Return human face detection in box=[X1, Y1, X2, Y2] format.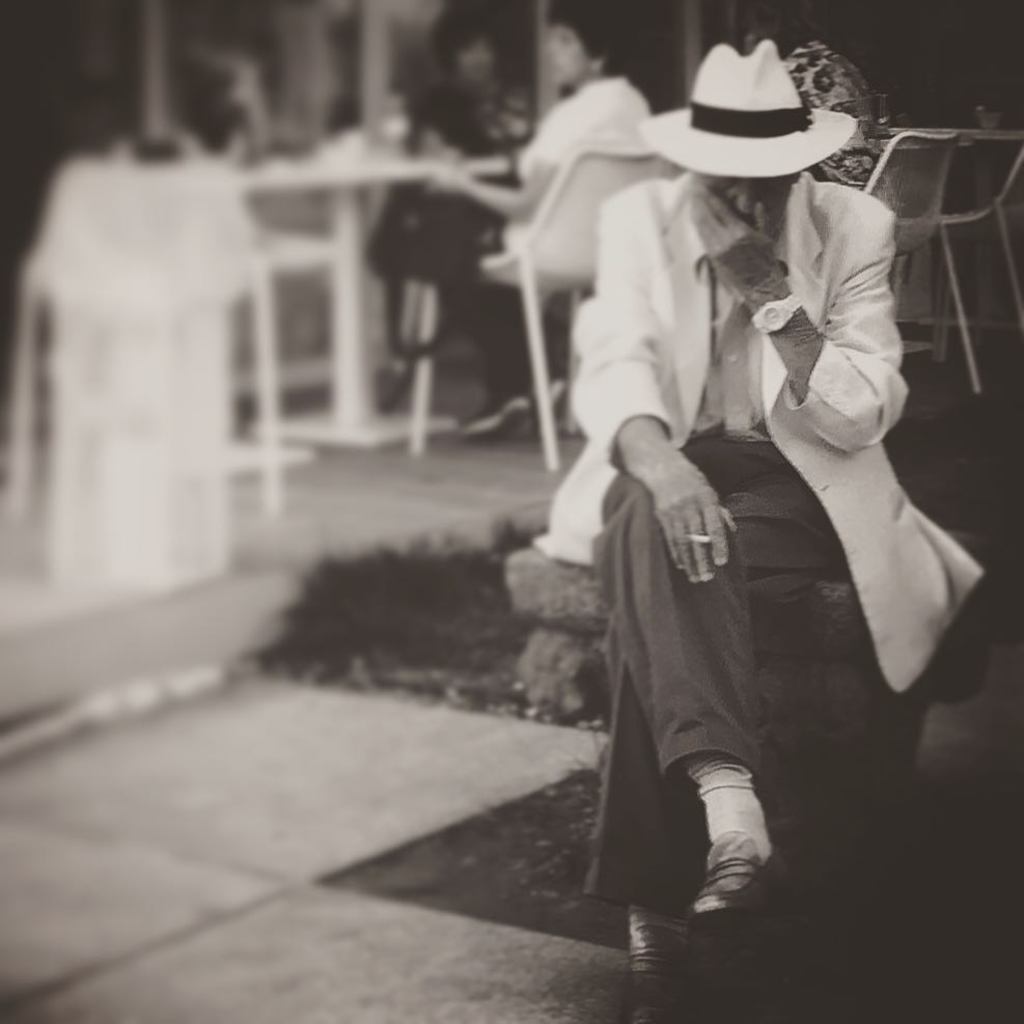
box=[694, 173, 791, 231].
